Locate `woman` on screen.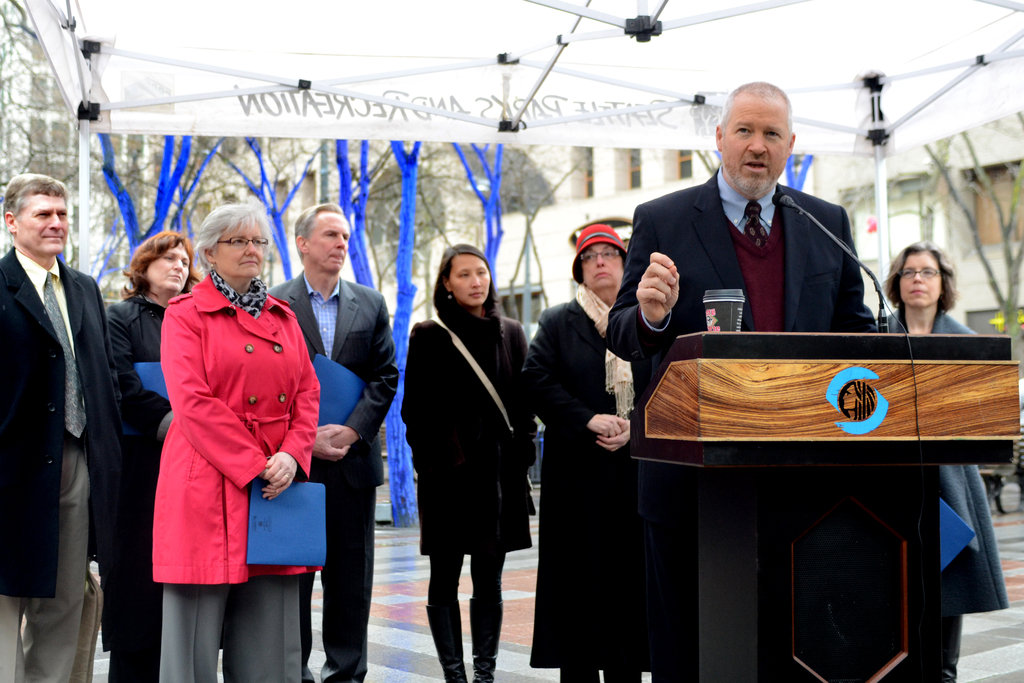
On screen at bbox=(521, 225, 652, 682).
